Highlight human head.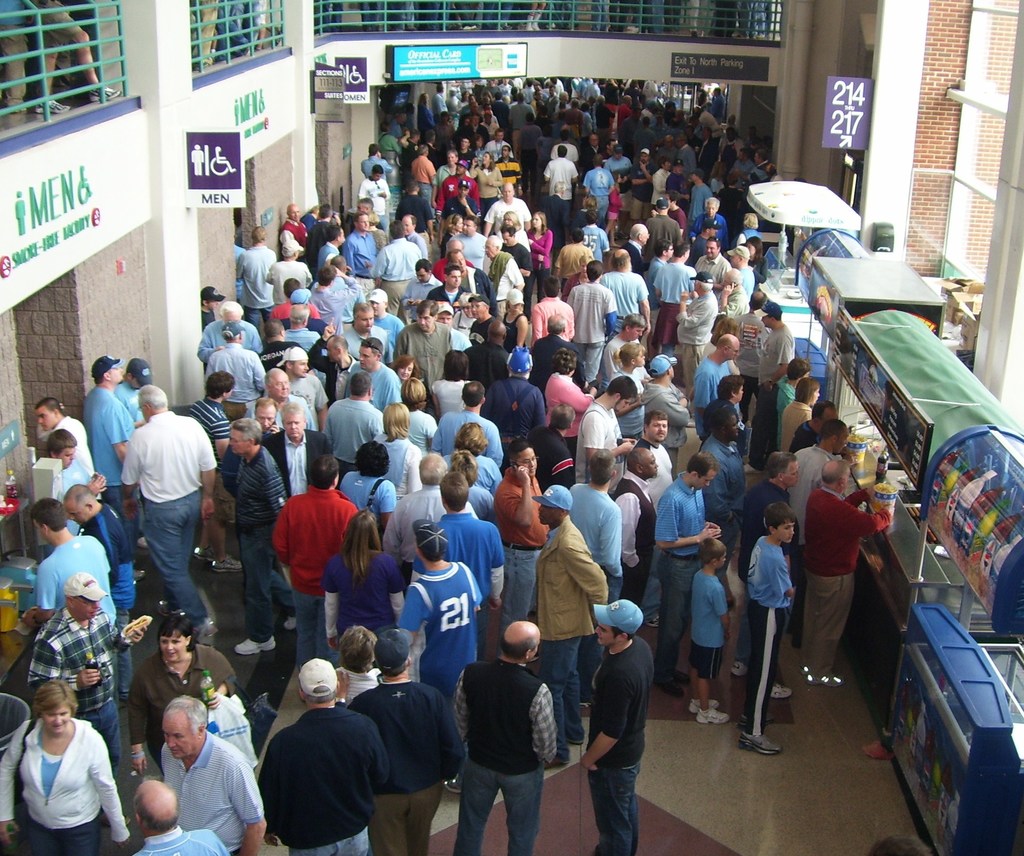
Highlighted region: left=651, top=353, right=675, bottom=384.
